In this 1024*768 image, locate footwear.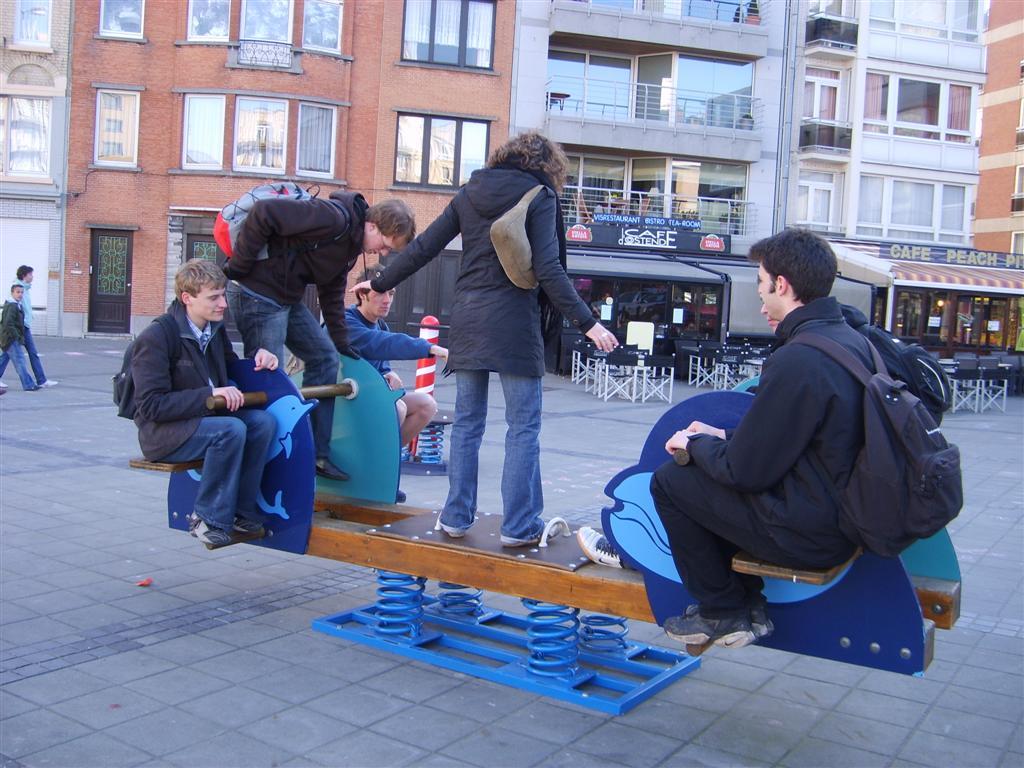
Bounding box: [x1=685, y1=602, x2=774, y2=633].
